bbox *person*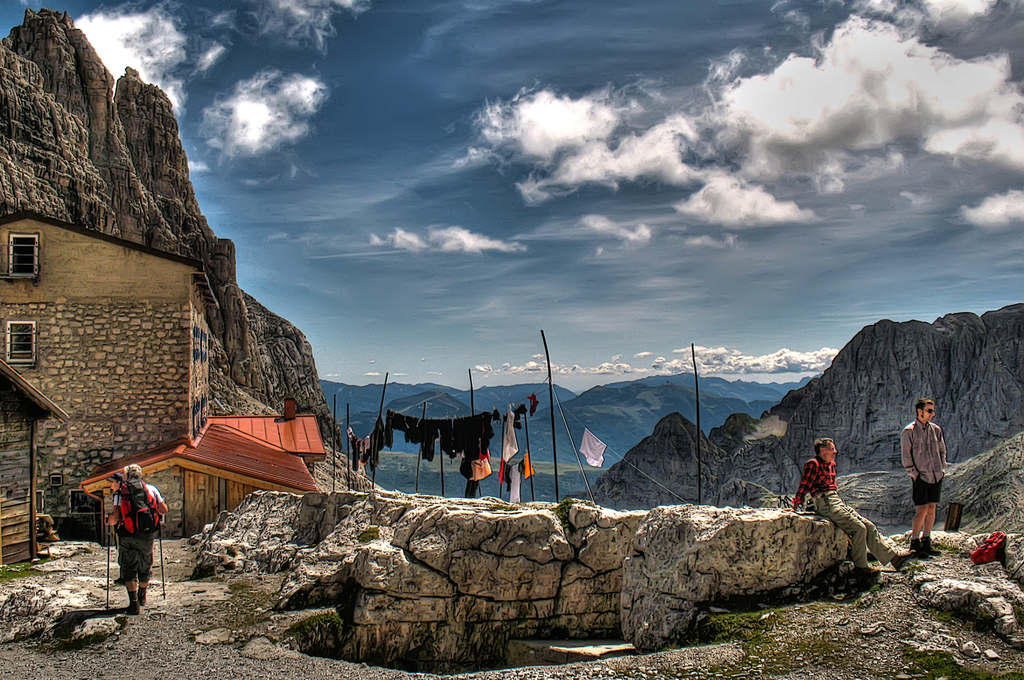
[110,460,173,620]
